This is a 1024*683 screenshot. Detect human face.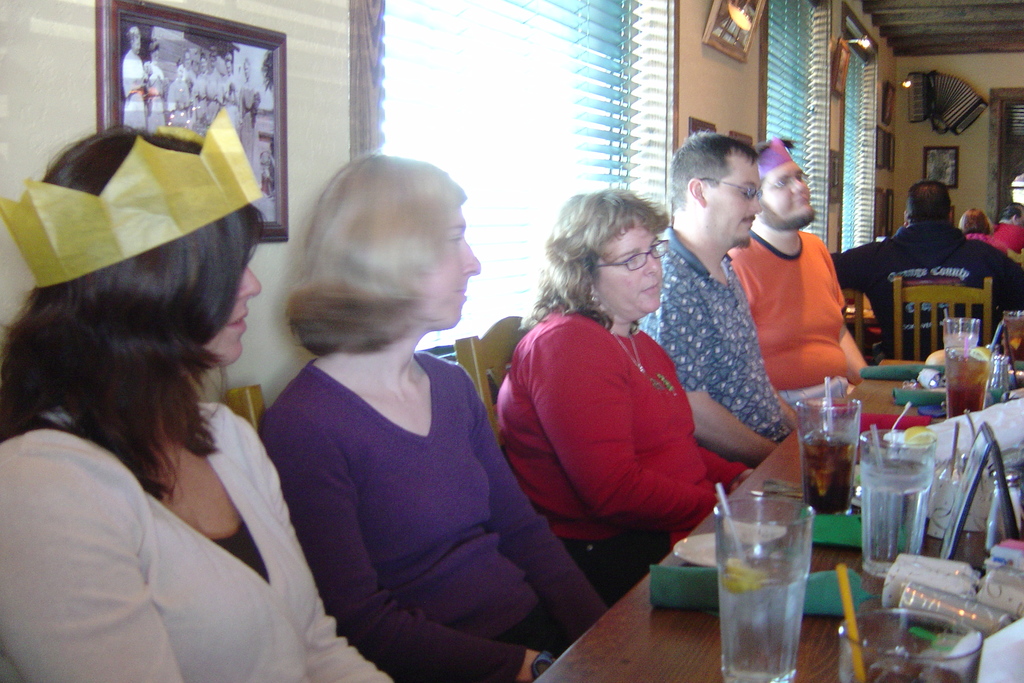
<bbox>428, 209, 486, 324</bbox>.
